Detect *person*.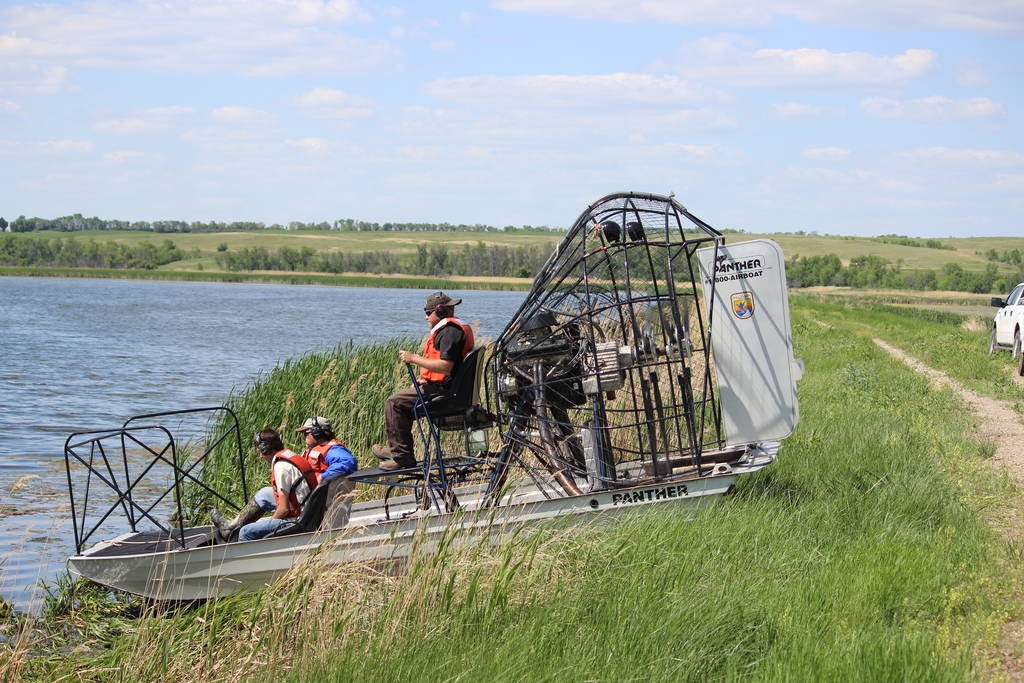
Detected at box(212, 414, 356, 545).
